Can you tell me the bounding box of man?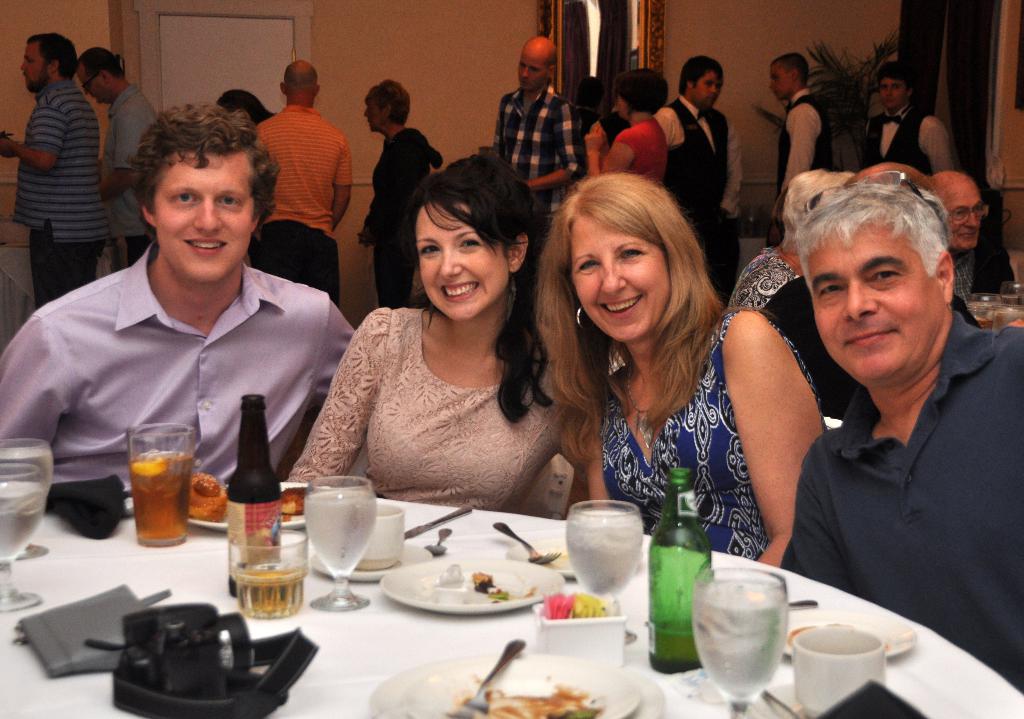
<box>488,31,593,225</box>.
